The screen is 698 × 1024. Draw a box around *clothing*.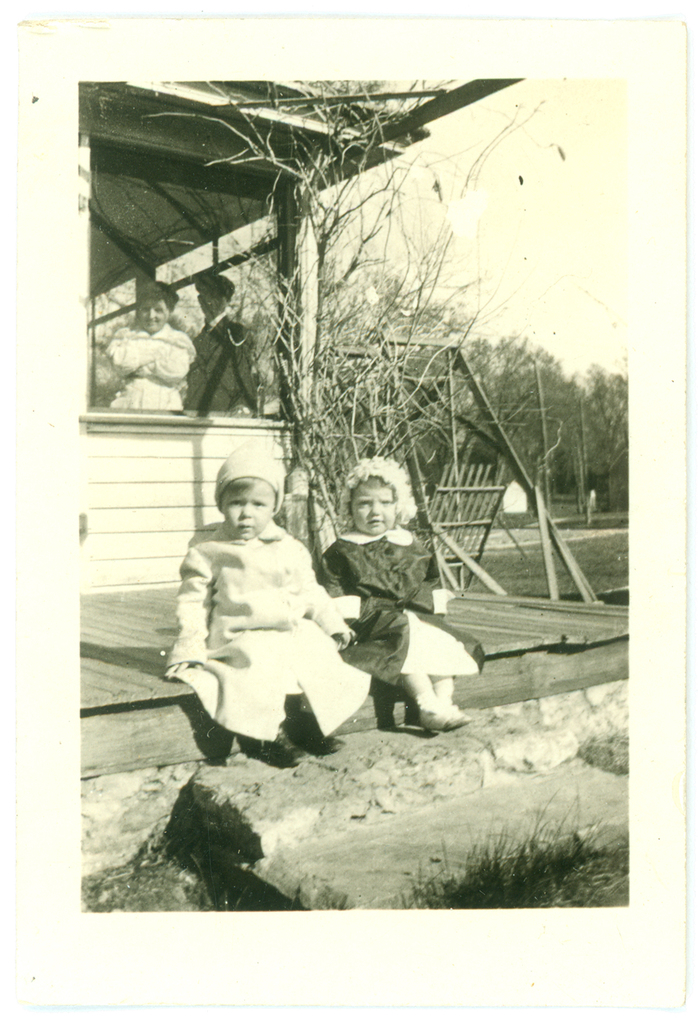
box(182, 305, 259, 414).
